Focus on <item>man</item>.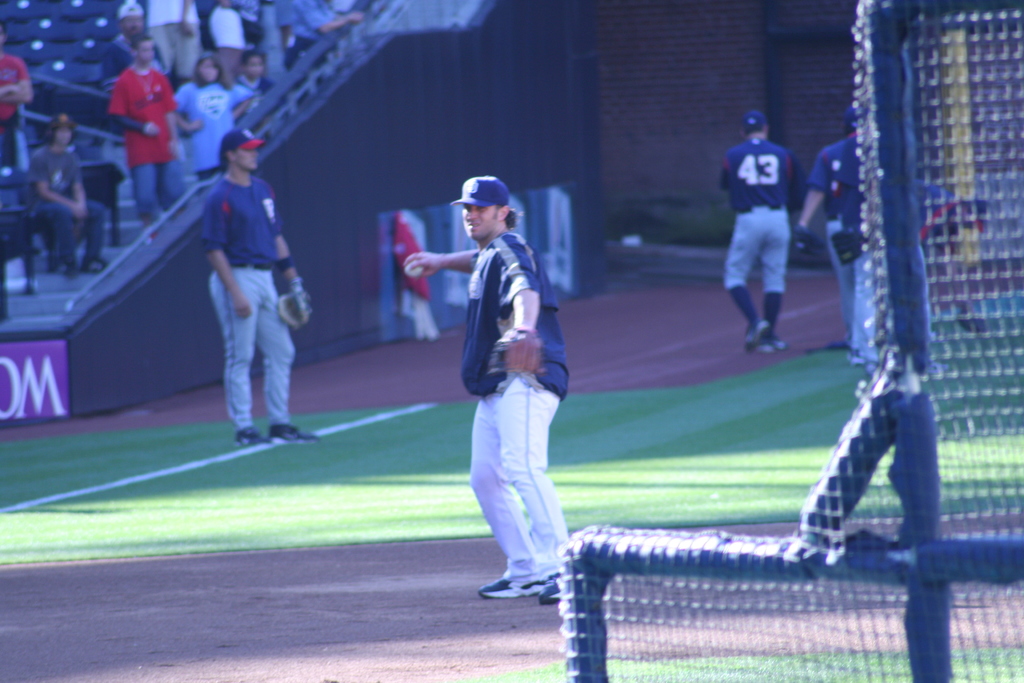
Focused at {"x1": 792, "y1": 109, "x2": 876, "y2": 363}.
